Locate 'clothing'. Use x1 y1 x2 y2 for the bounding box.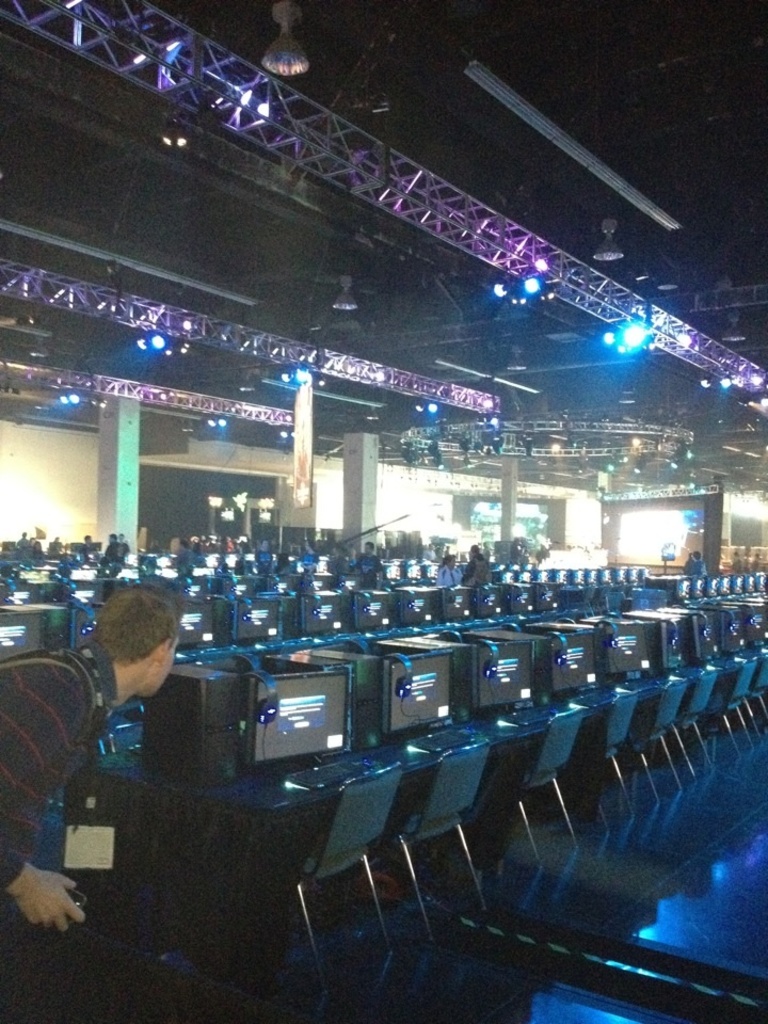
461 555 487 578.
